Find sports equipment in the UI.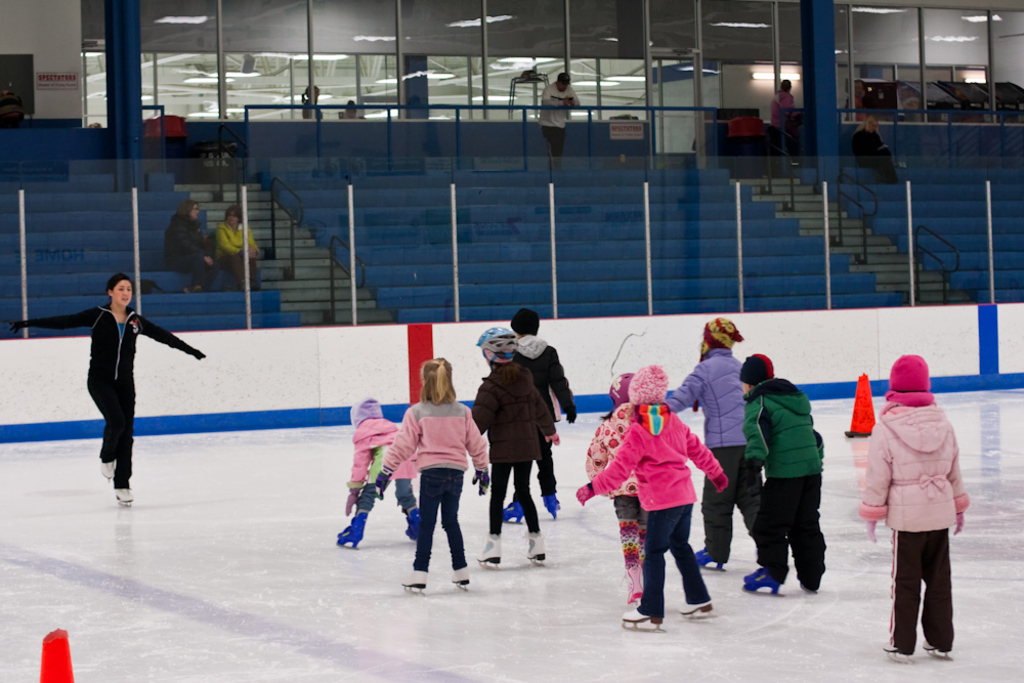
UI element at 695 547 724 571.
